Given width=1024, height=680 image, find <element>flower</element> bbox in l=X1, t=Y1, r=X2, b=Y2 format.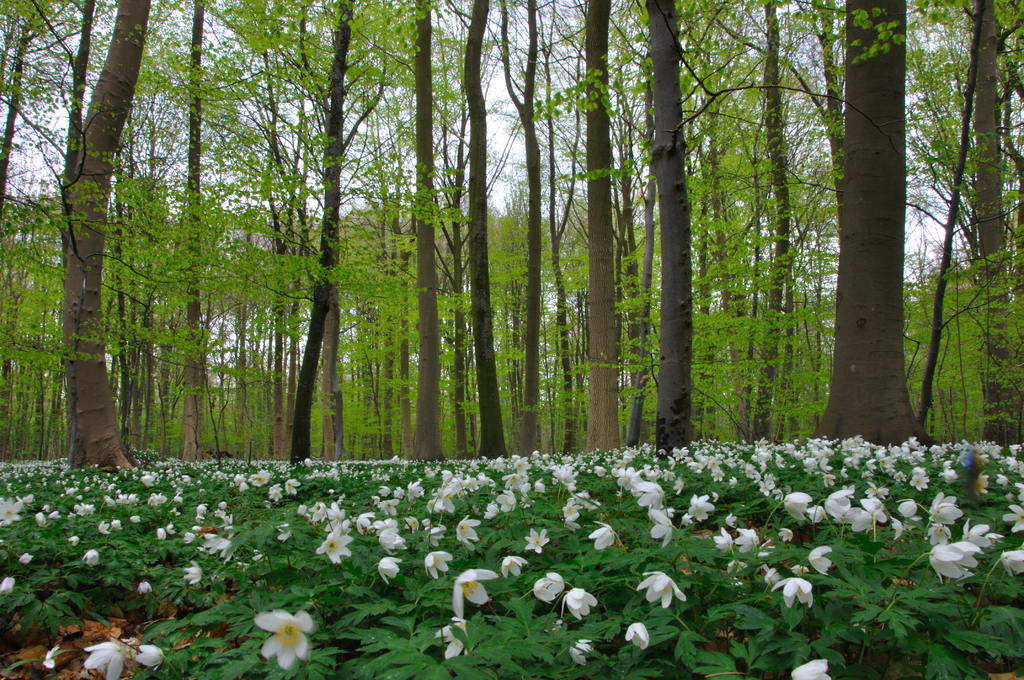
l=198, t=533, r=230, b=560.
